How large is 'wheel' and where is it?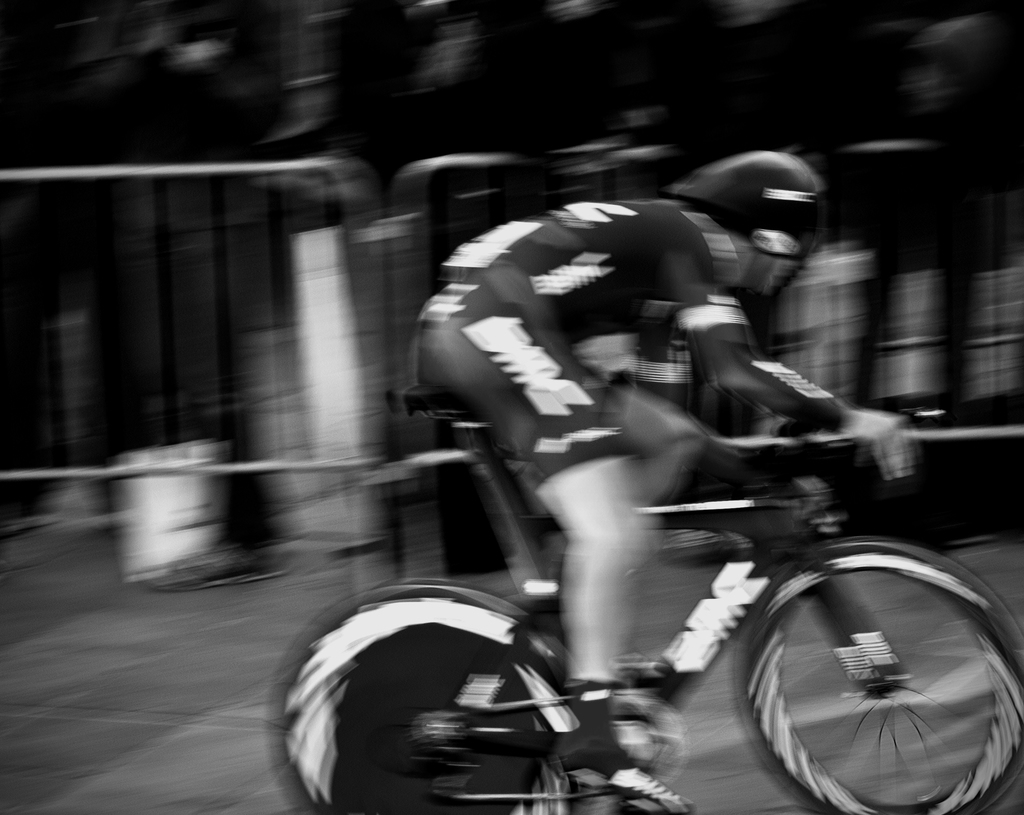
Bounding box: 257,576,596,814.
